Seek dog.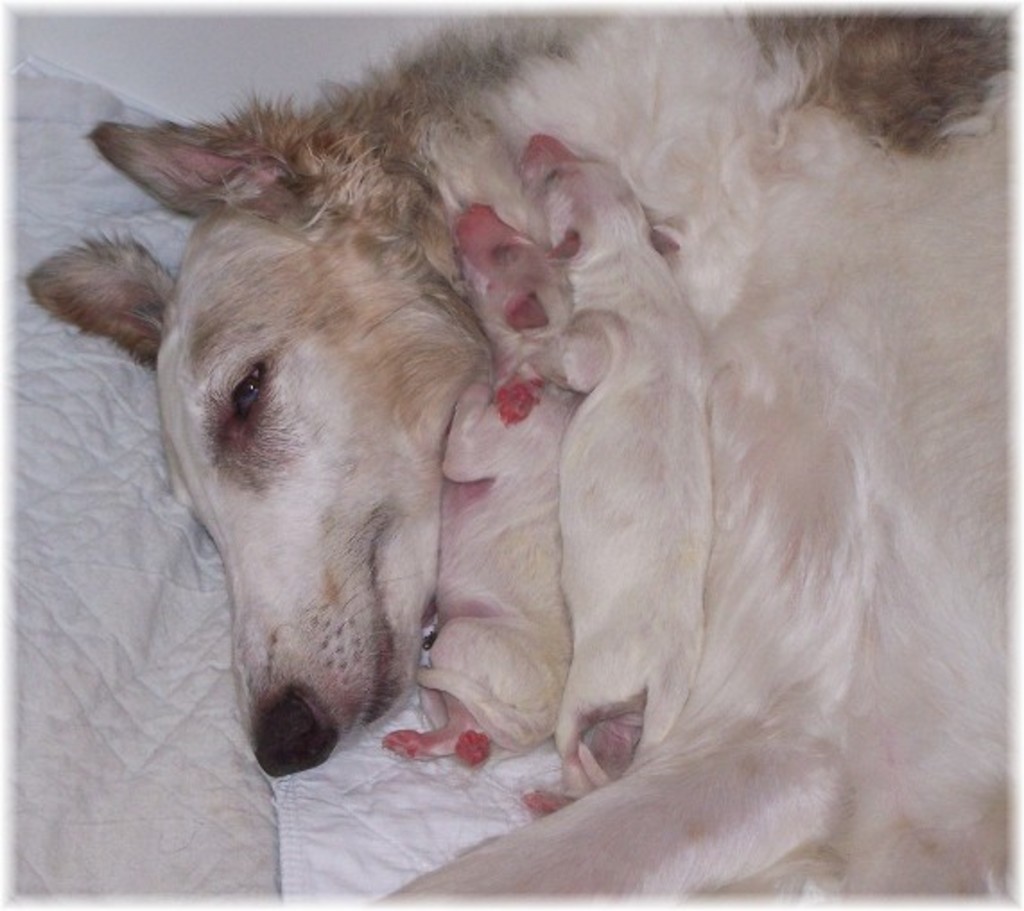
box(513, 133, 710, 816).
